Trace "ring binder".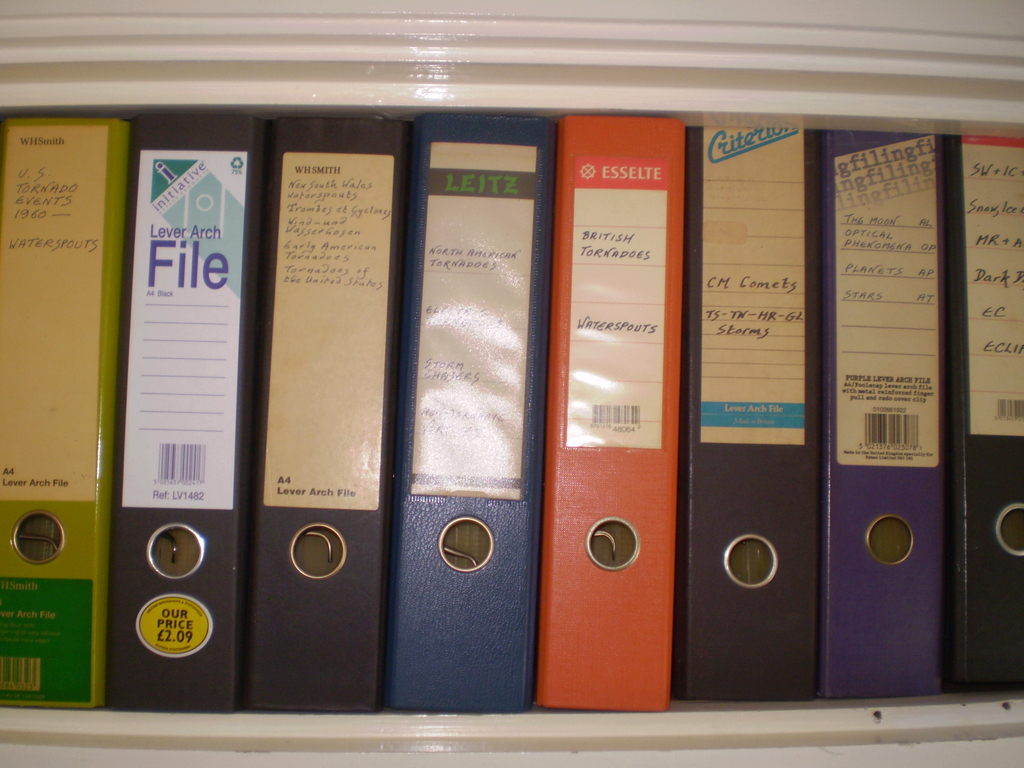
Traced to bbox=[446, 540, 477, 566].
